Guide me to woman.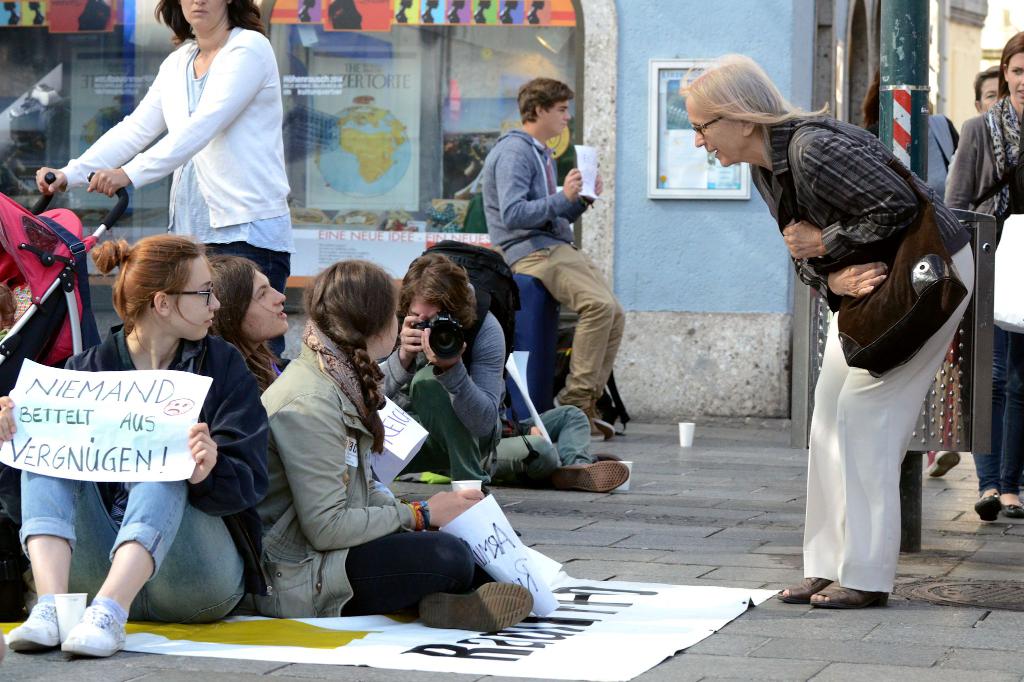
Guidance: <box>203,251,291,394</box>.
